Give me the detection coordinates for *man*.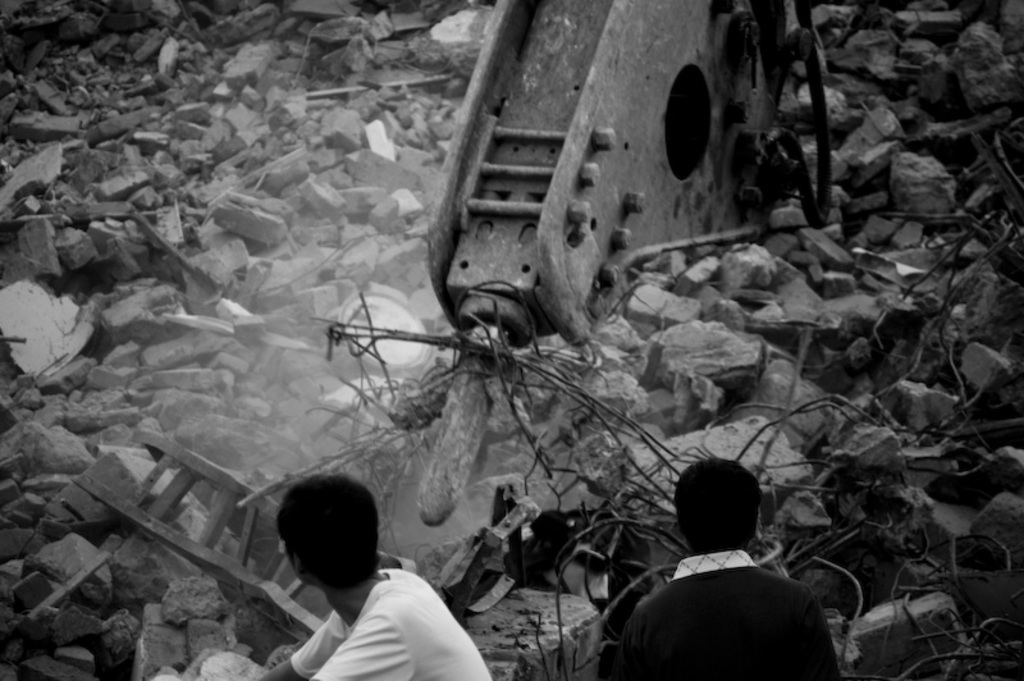
256 472 489 680.
